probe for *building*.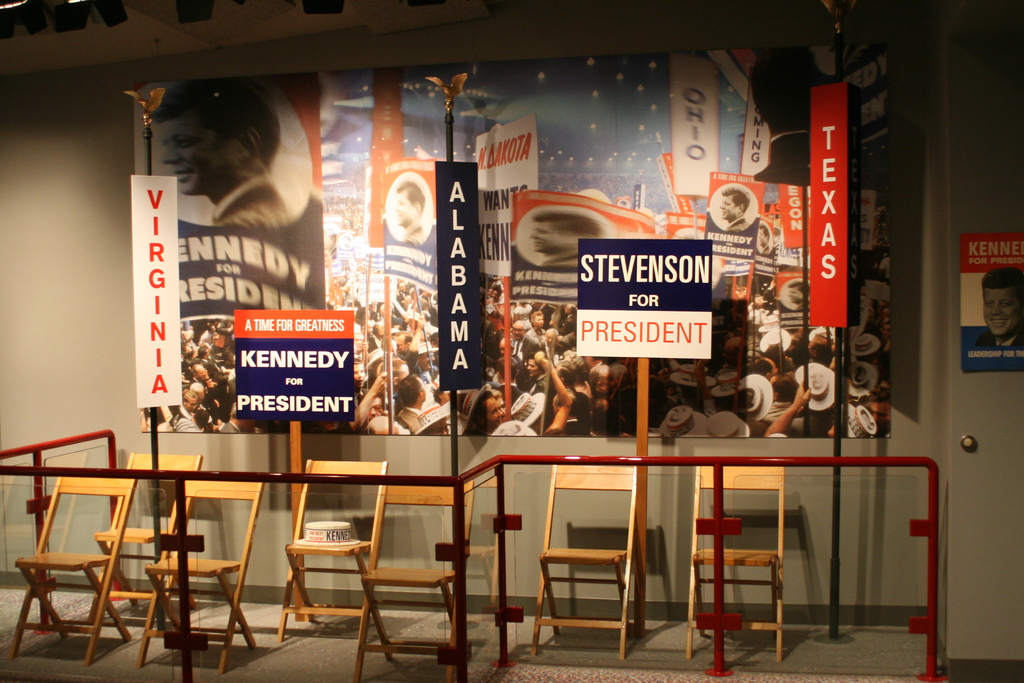
Probe result: bbox=(0, 0, 1023, 682).
